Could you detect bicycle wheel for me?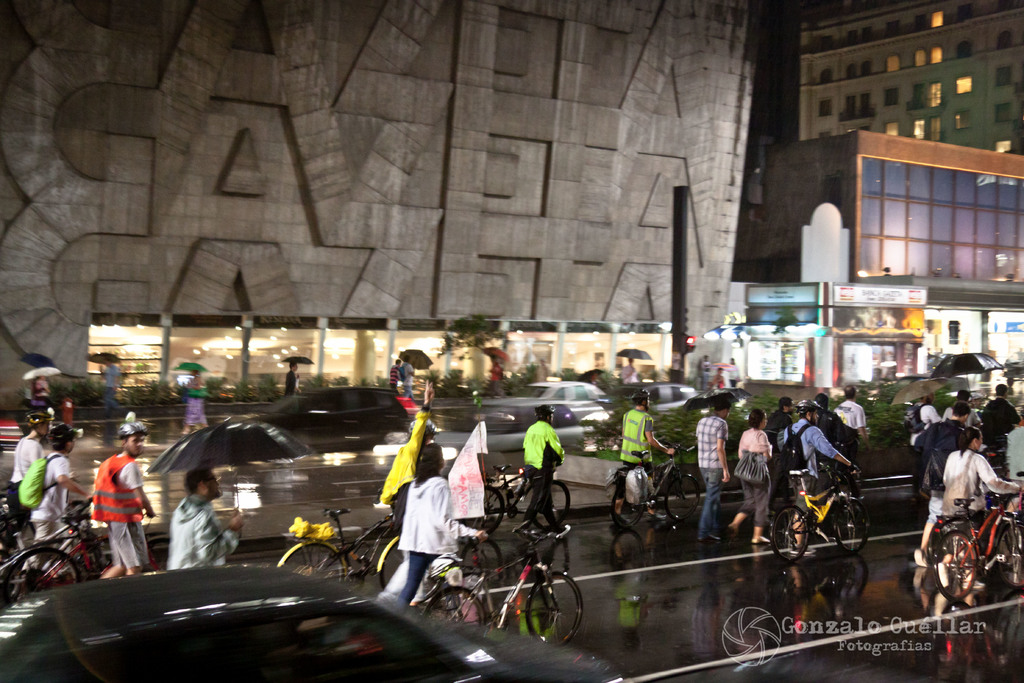
Detection result: x1=462 y1=533 x2=506 y2=600.
